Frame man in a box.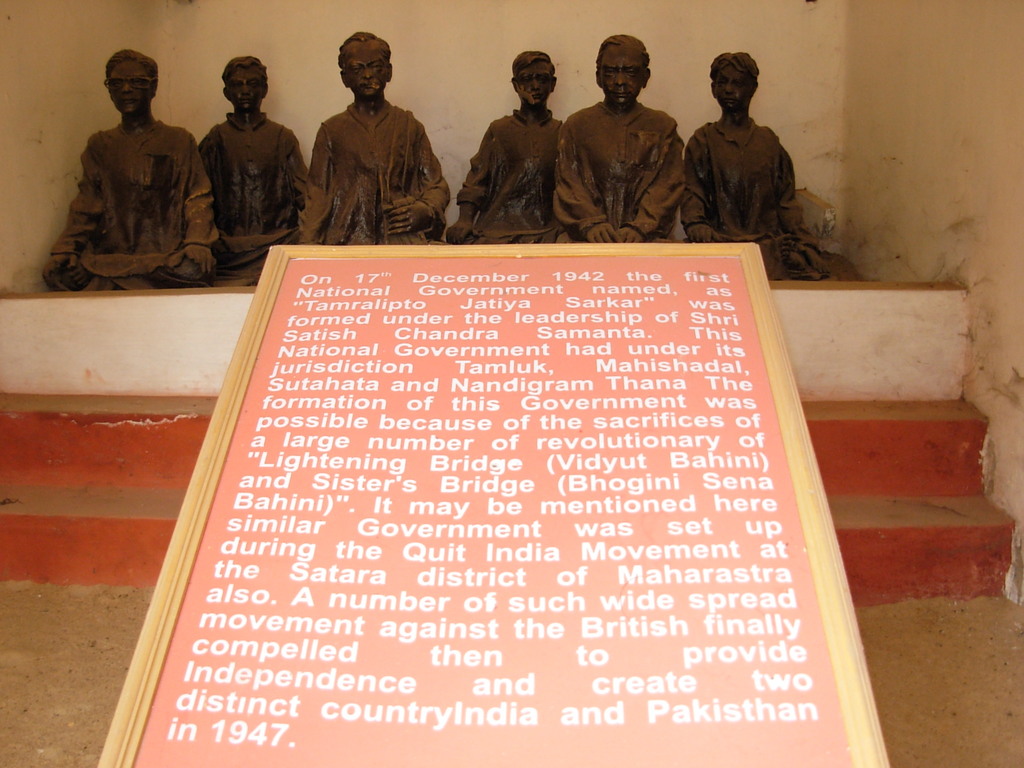
region(63, 47, 204, 285).
